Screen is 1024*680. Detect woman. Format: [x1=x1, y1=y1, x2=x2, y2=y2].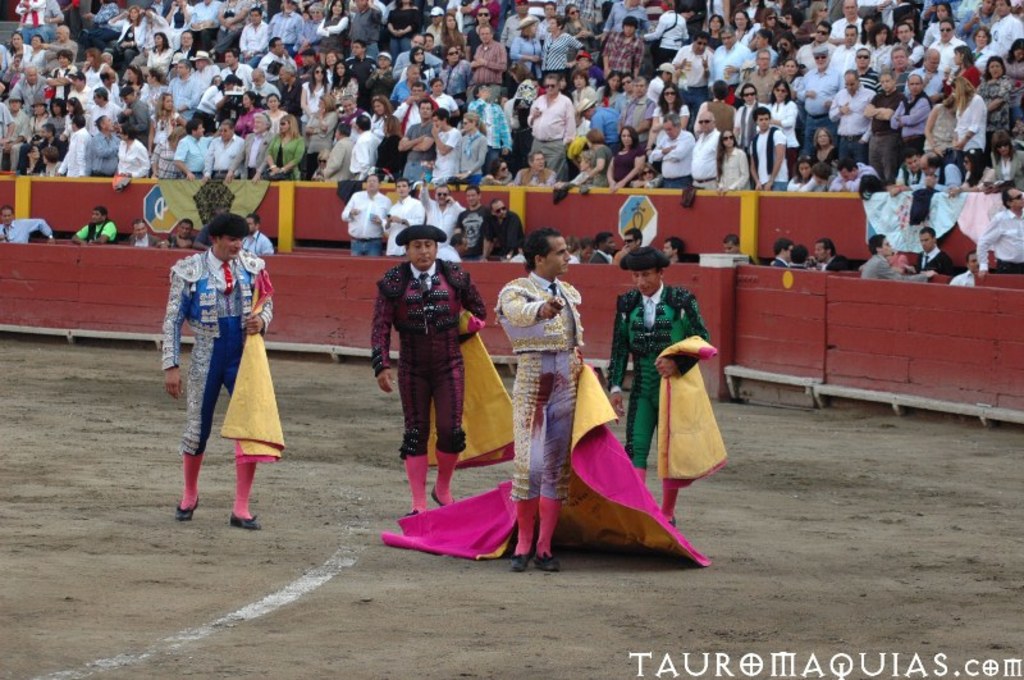
[x1=302, y1=93, x2=339, y2=179].
